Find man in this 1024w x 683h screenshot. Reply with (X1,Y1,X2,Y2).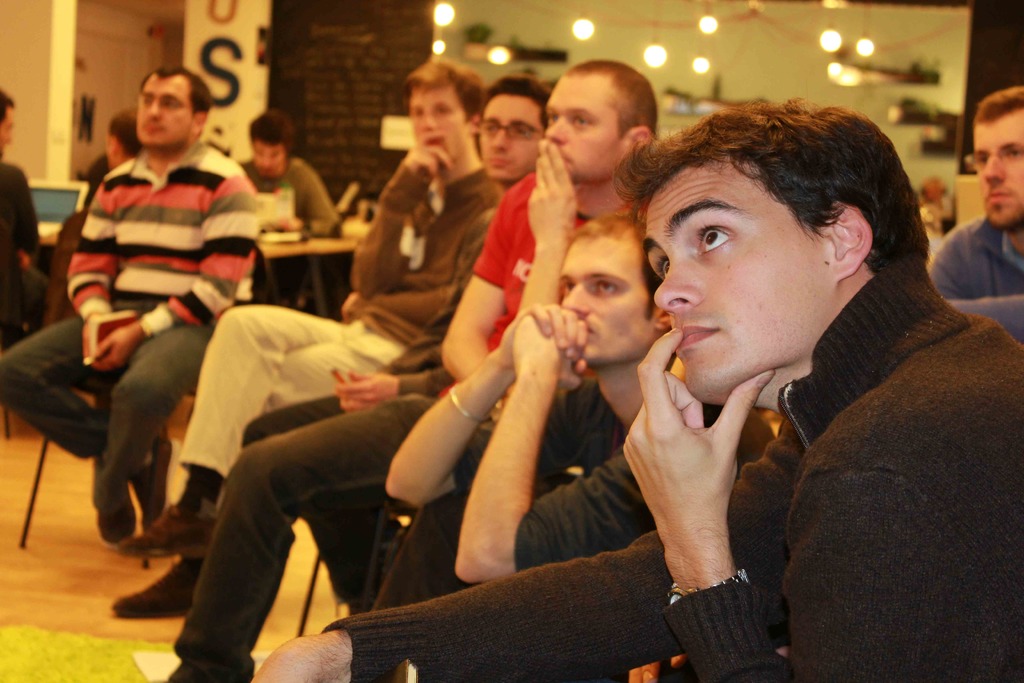
(367,202,778,669).
